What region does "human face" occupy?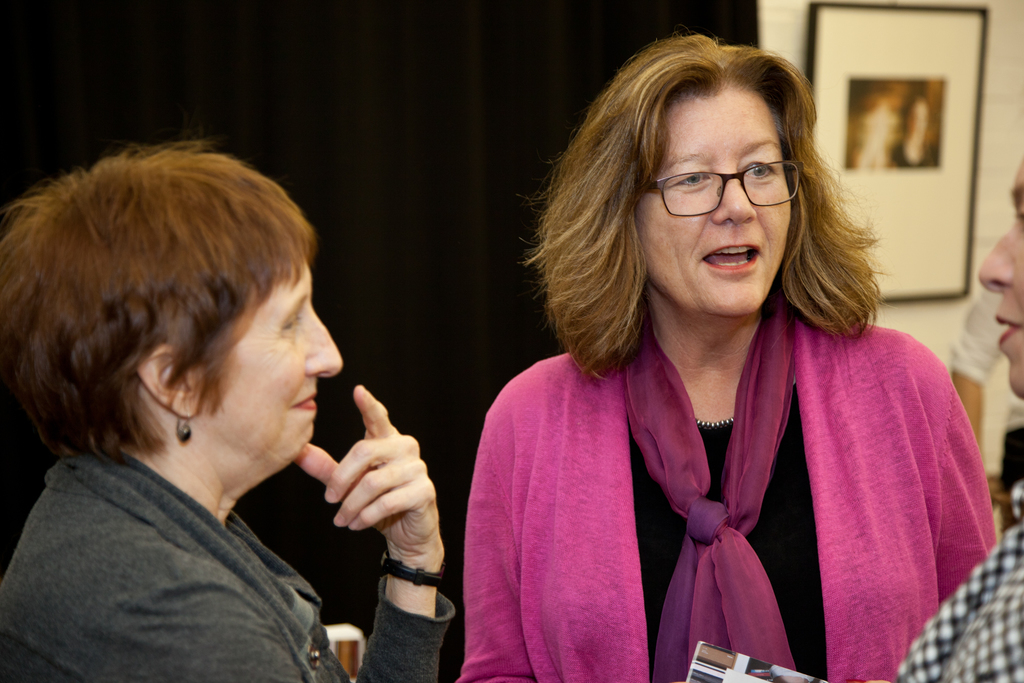
x1=980 y1=160 x2=1023 y2=399.
